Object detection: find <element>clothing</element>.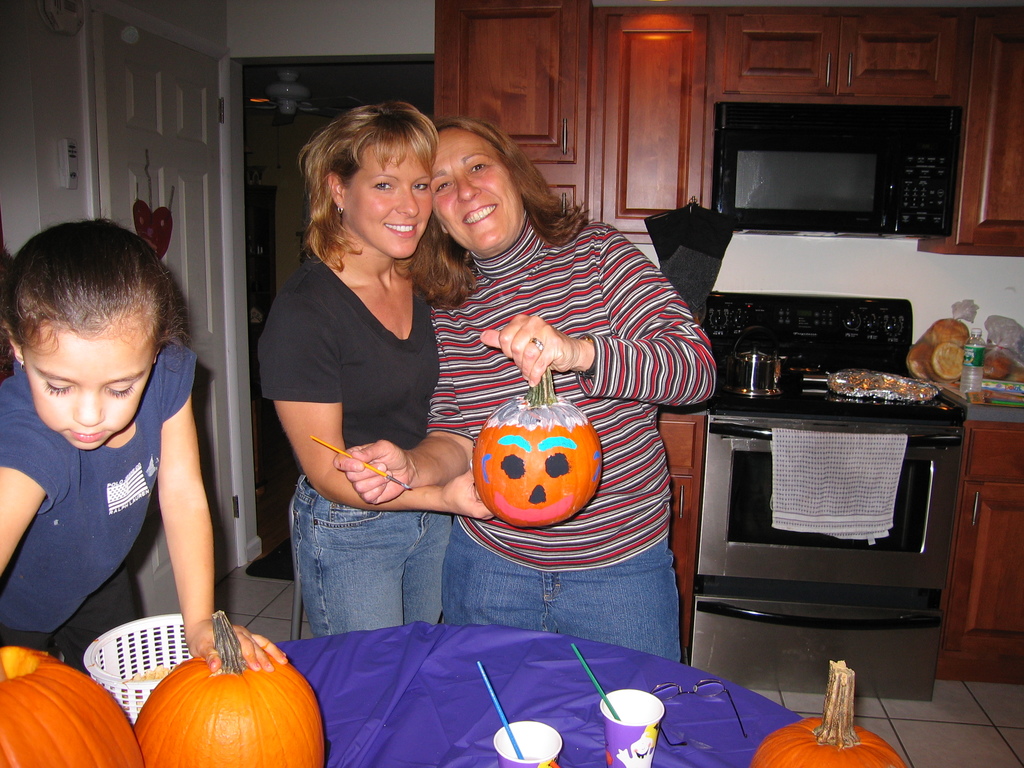
{"left": 413, "top": 200, "right": 714, "bottom": 655}.
